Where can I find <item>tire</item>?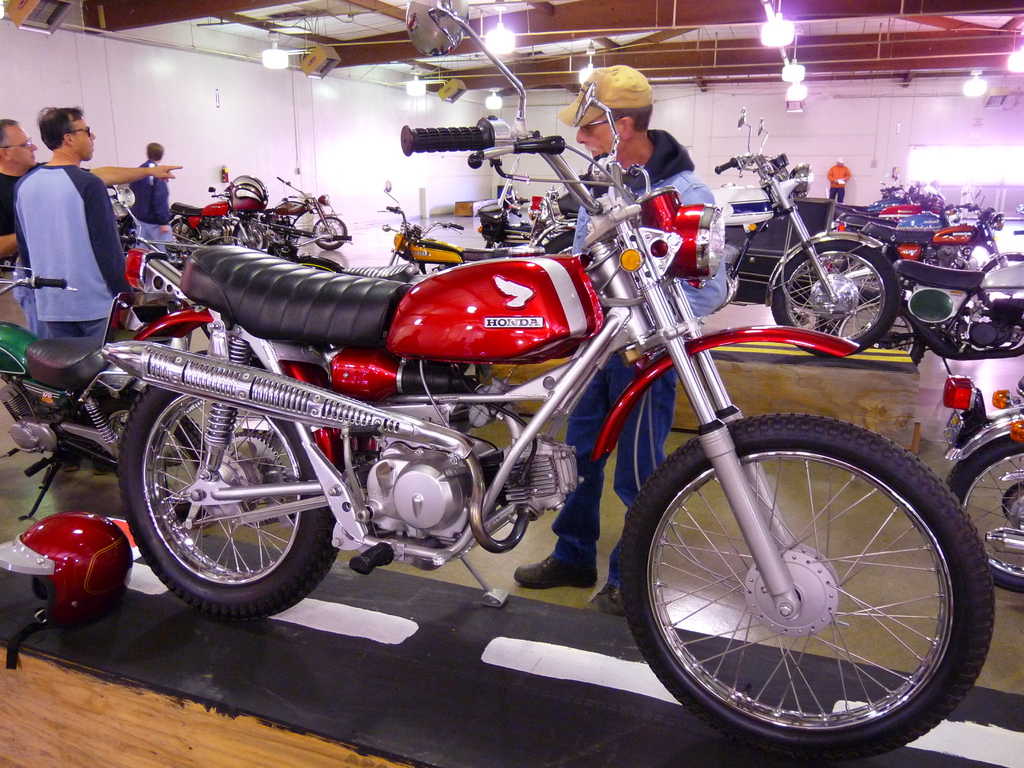
You can find it at (left=764, top=228, right=906, bottom=358).
